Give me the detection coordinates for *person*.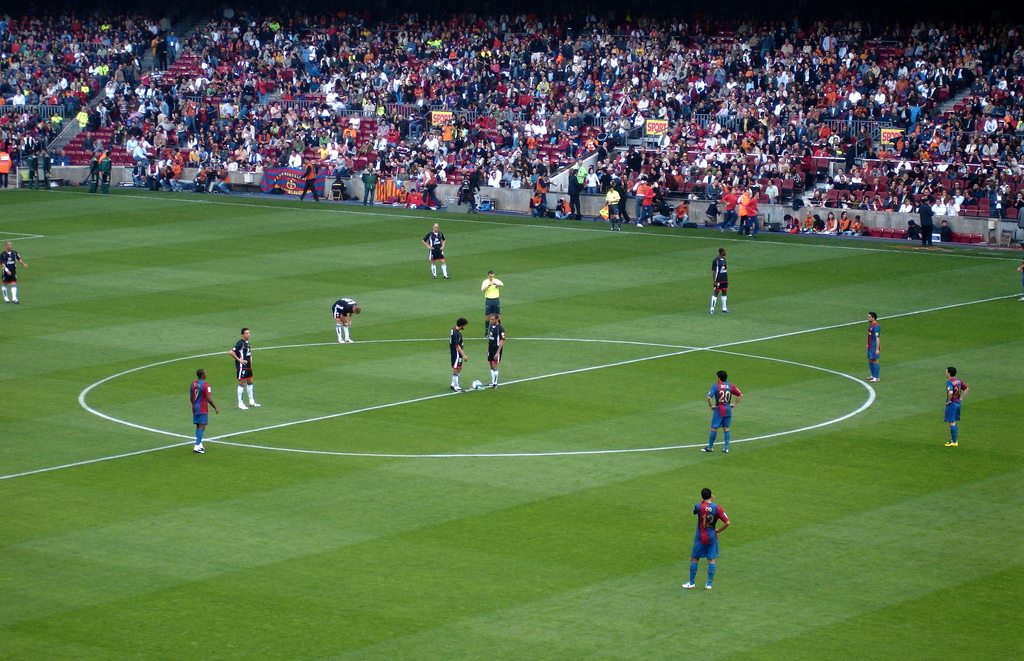
[x1=133, y1=161, x2=145, y2=184].
